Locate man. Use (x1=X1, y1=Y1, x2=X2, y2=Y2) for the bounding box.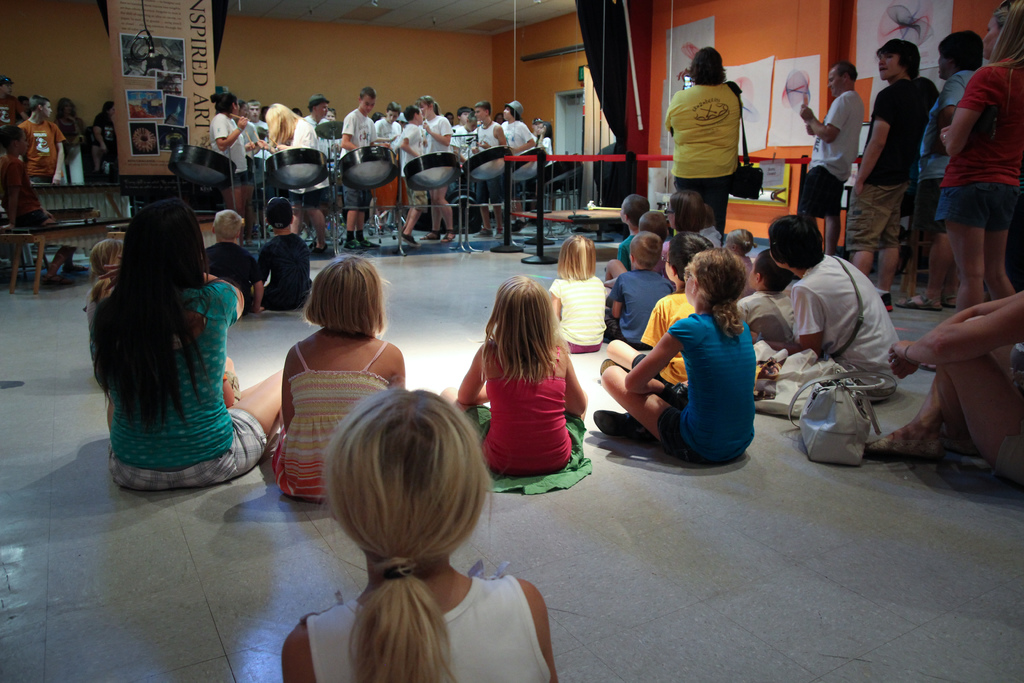
(x1=0, y1=78, x2=33, y2=124).
